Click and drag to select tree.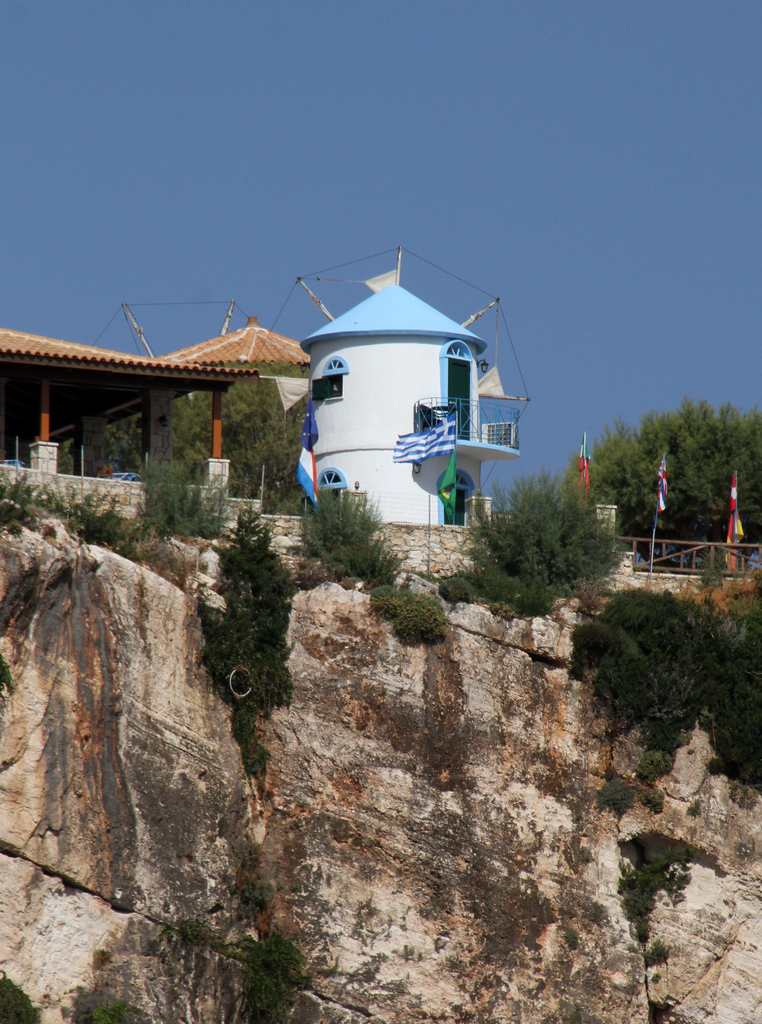
Selection: [156,349,328,532].
